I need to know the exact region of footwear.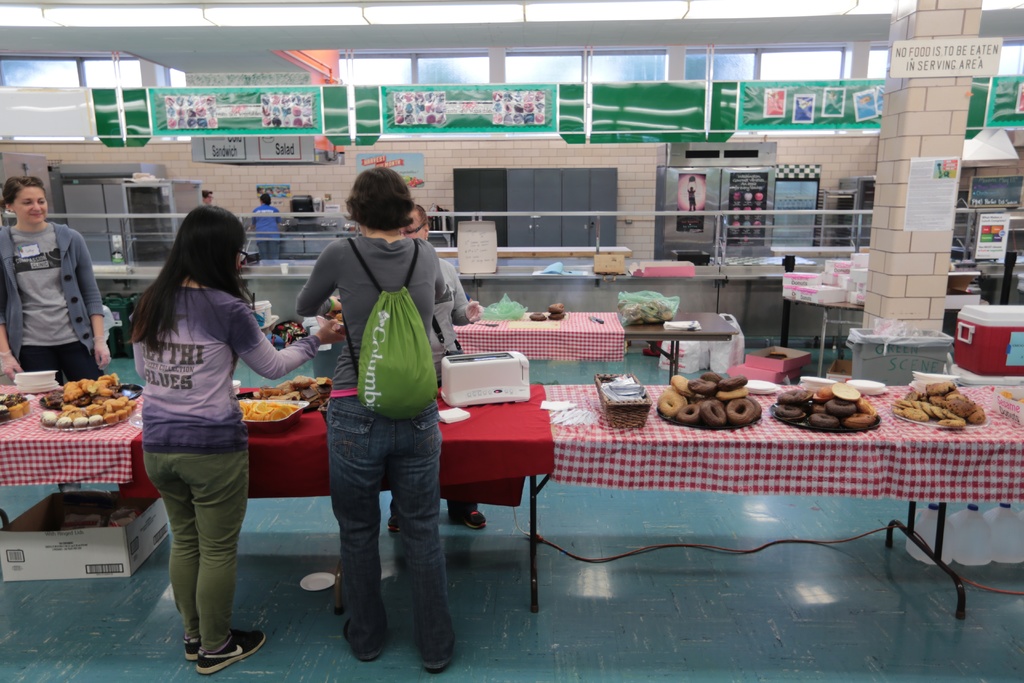
Region: 388, 513, 399, 530.
